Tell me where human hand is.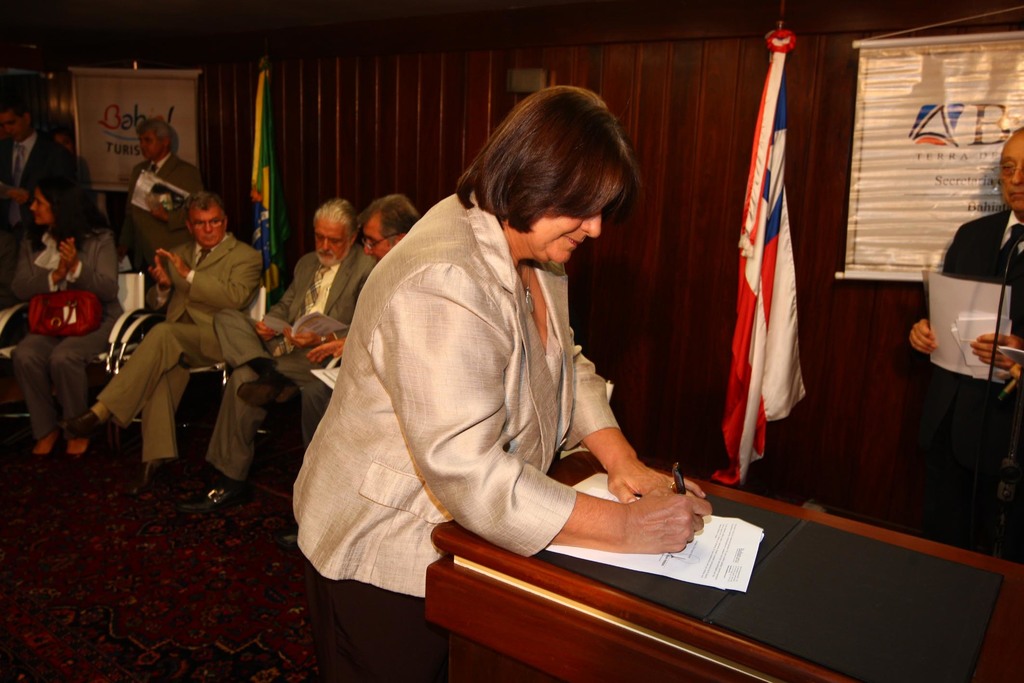
human hand is at box=[150, 204, 170, 223].
